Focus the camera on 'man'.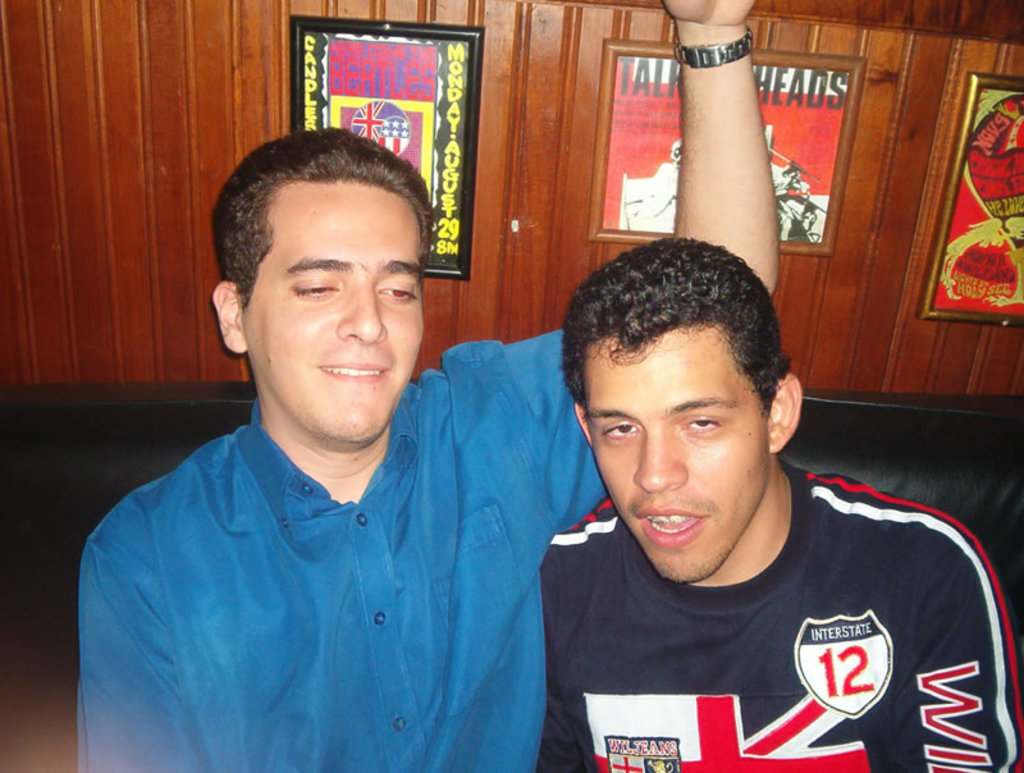
Focus region: [left=76, top=0, right=773, bottom=772].
